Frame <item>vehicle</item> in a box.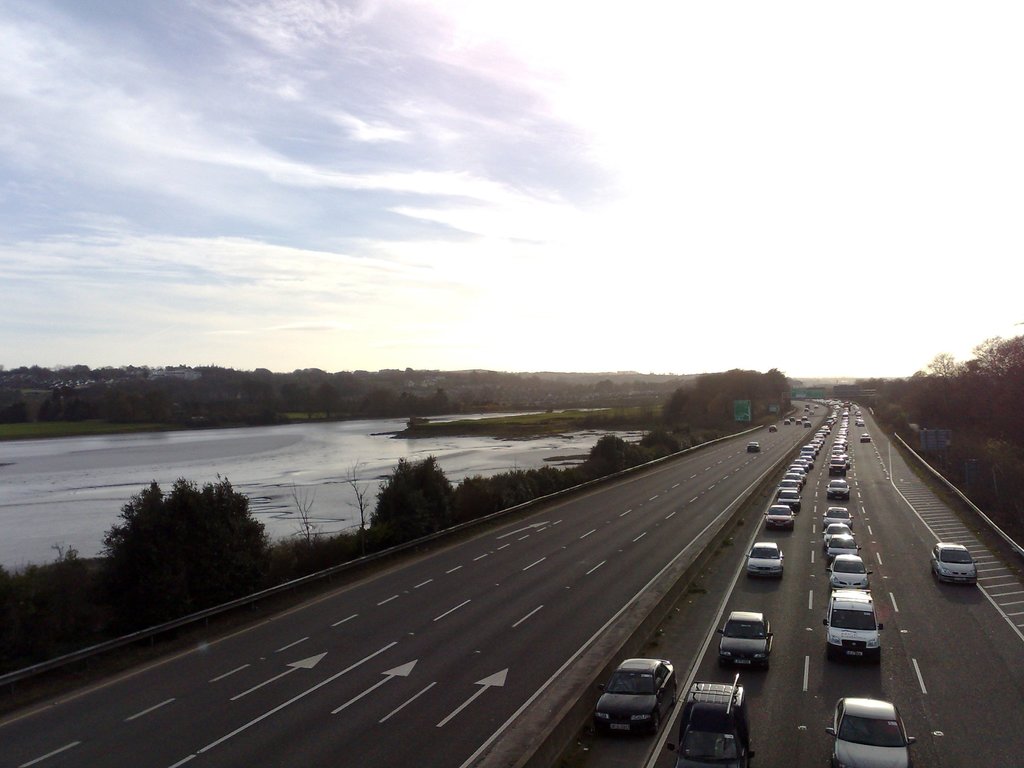
(824,502,854,532).
